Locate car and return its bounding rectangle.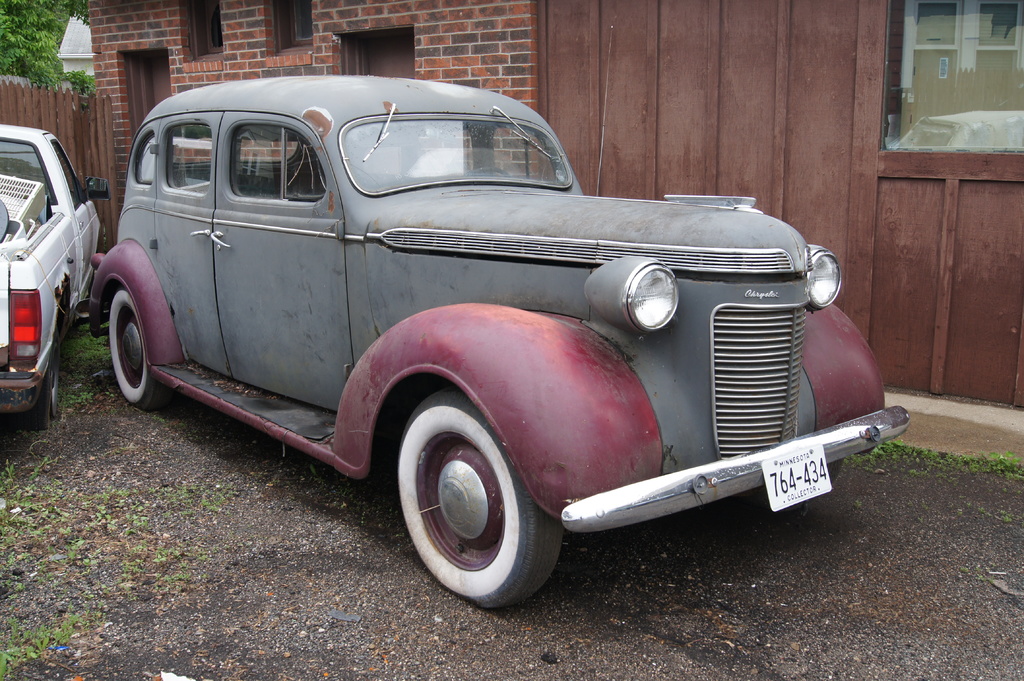
region(76, 59, 879, 607).
